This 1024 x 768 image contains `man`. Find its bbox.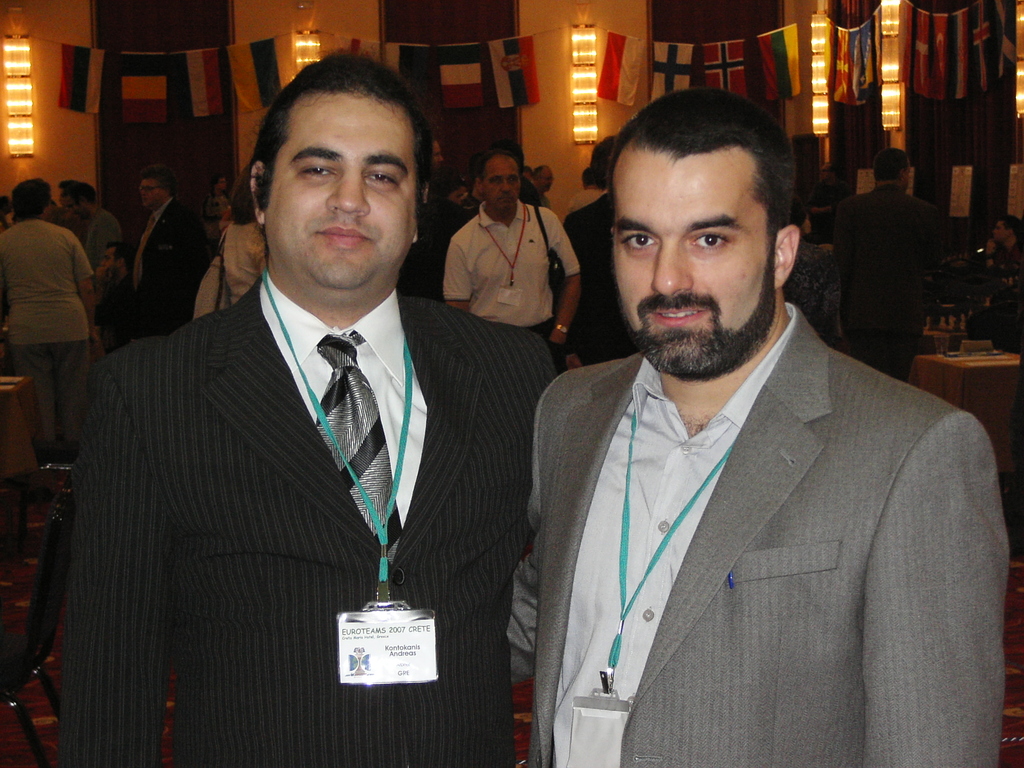
(left=58, top=184, right=115, bottom=268).
